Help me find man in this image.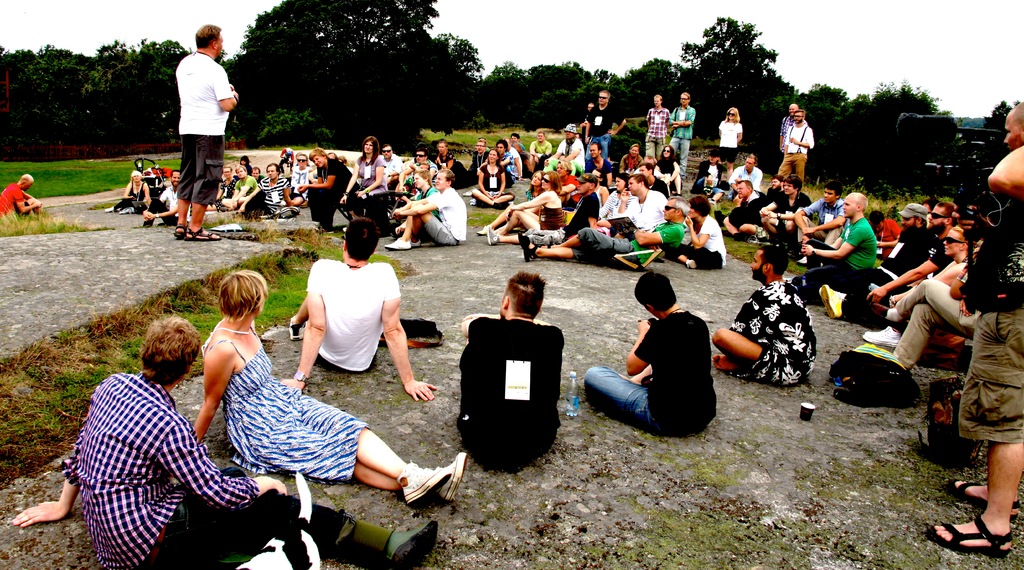
Found it: x1=223 y1=164 x2=255 y2=204.
